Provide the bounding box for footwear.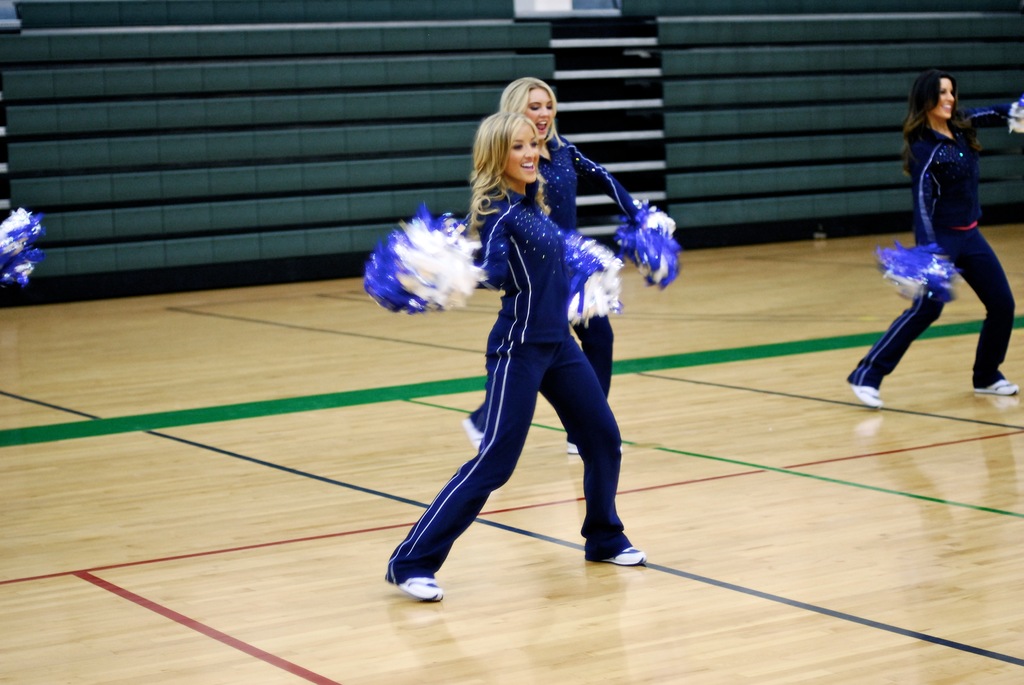
select_region(585, 513, 650, 585).
